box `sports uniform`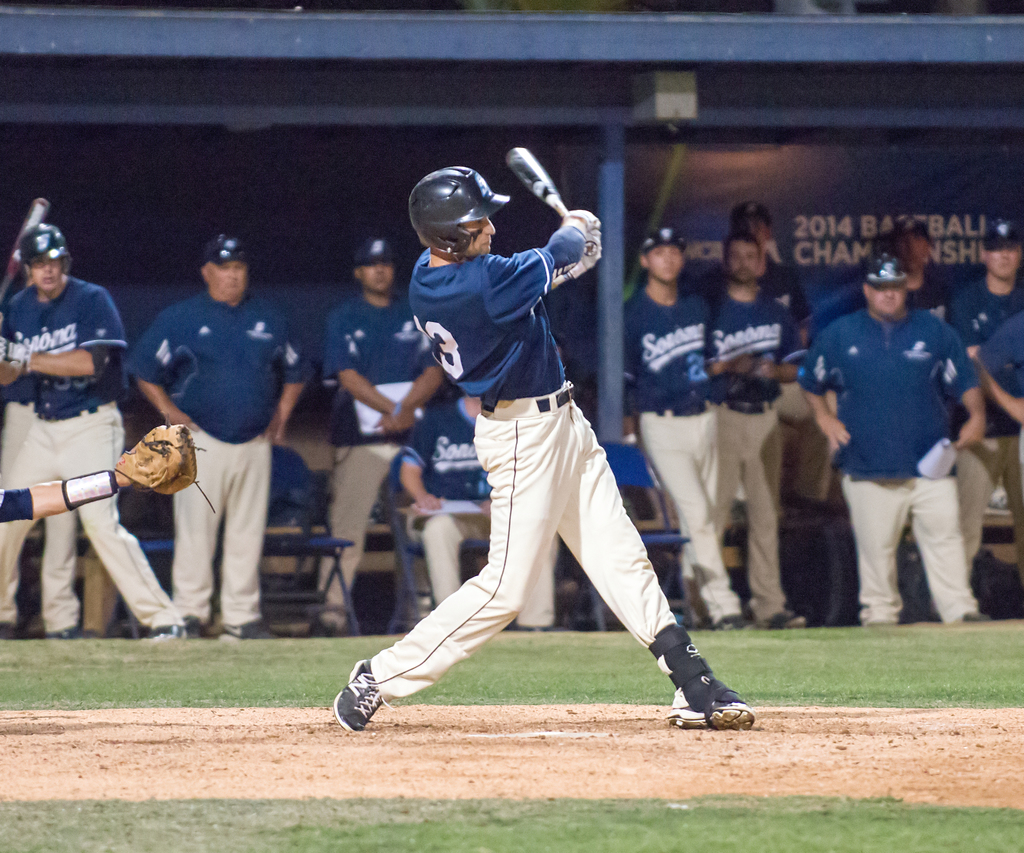
rect(403, 377, 500, 626)
